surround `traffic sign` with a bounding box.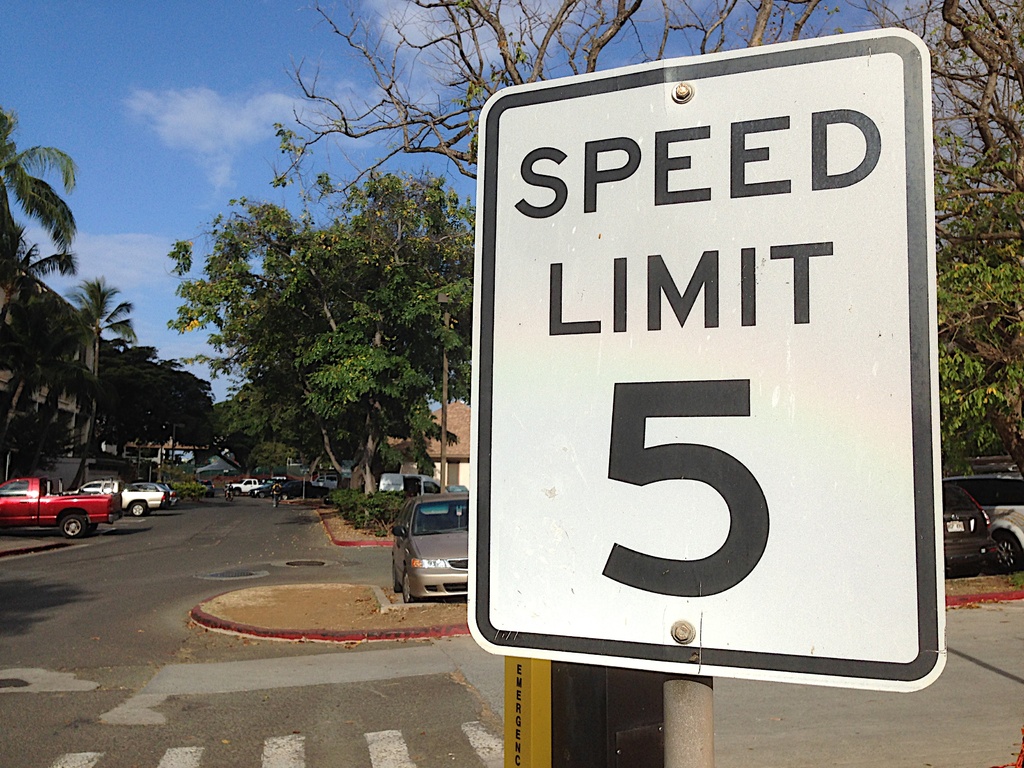
(x1=461, y1=27, x2=946, y2=692).
